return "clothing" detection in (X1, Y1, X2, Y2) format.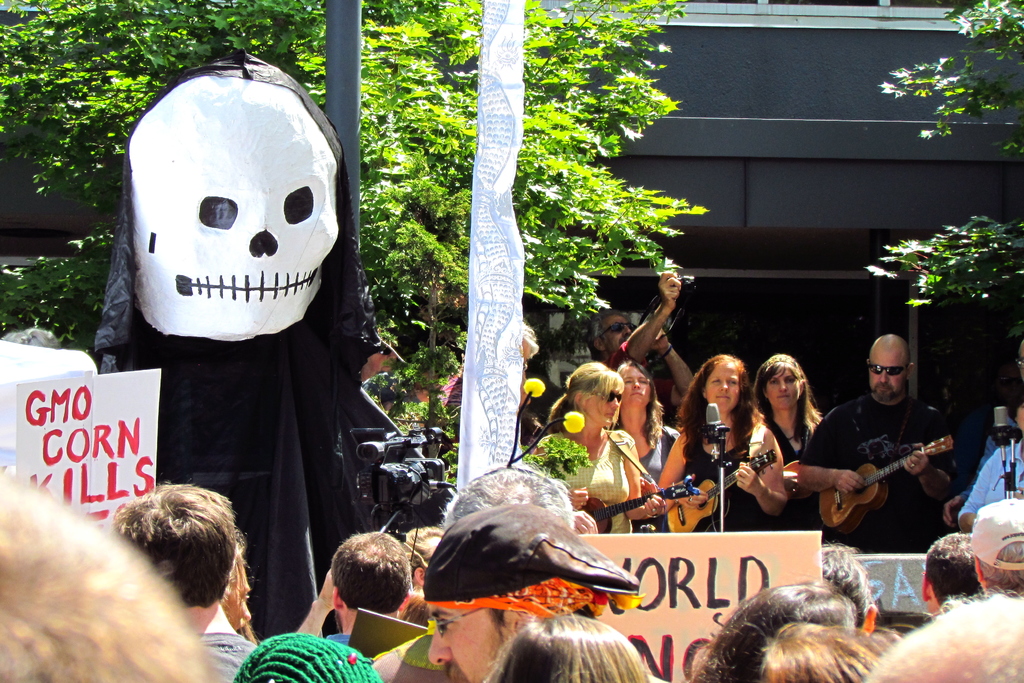
(596, 336, 660, 388).
